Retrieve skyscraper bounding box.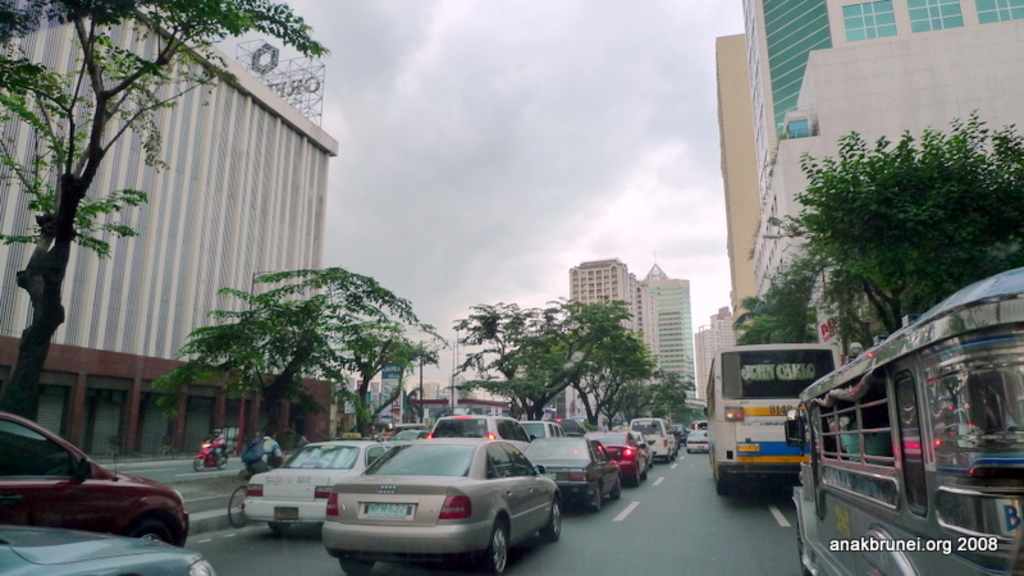
Bounding box: (641,252,696,401).
